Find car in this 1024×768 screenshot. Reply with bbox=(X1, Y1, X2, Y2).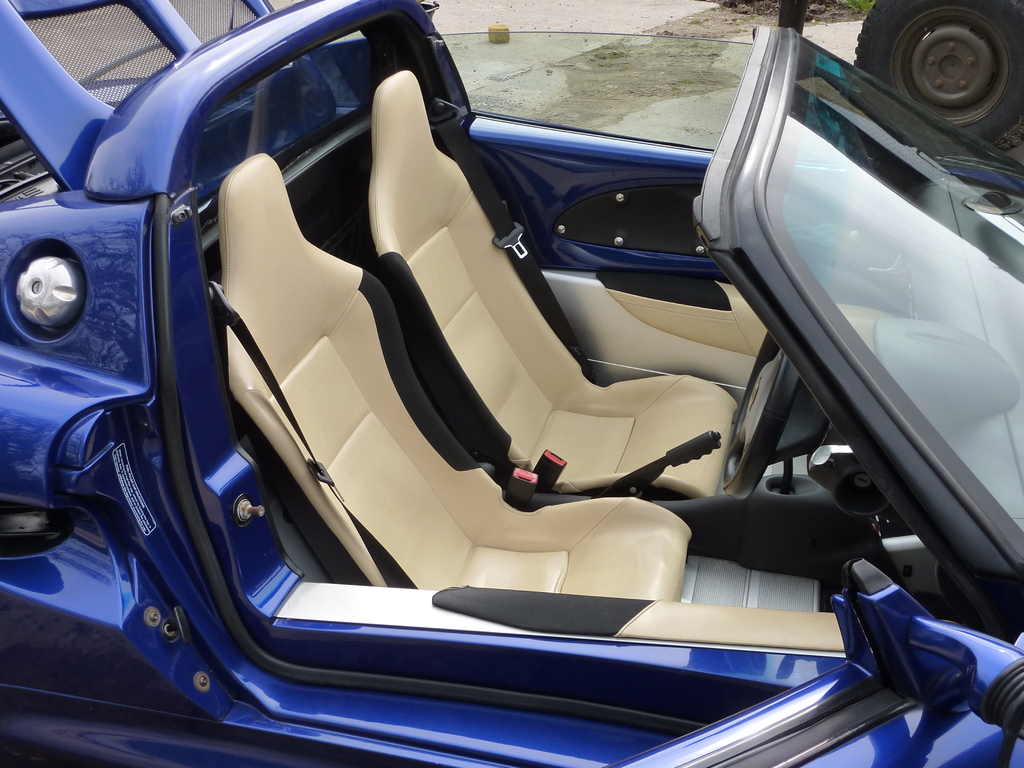
bbox=(0, 0, 1023, 767).
